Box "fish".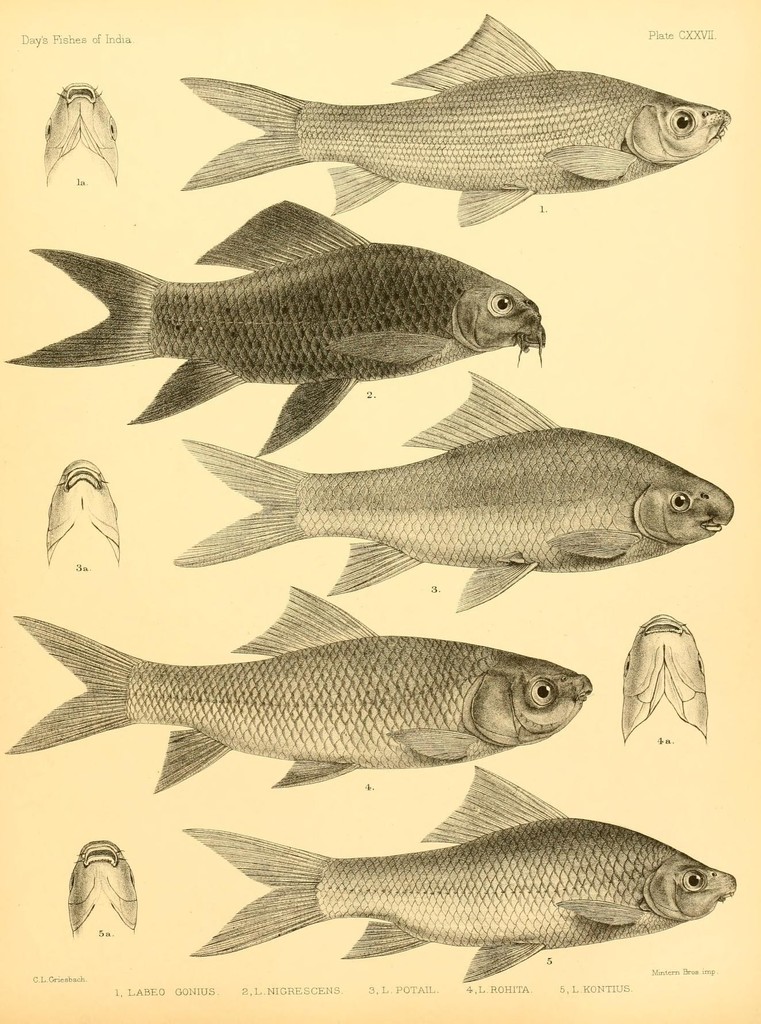
<region>5, 580, 593, 792</region>.
